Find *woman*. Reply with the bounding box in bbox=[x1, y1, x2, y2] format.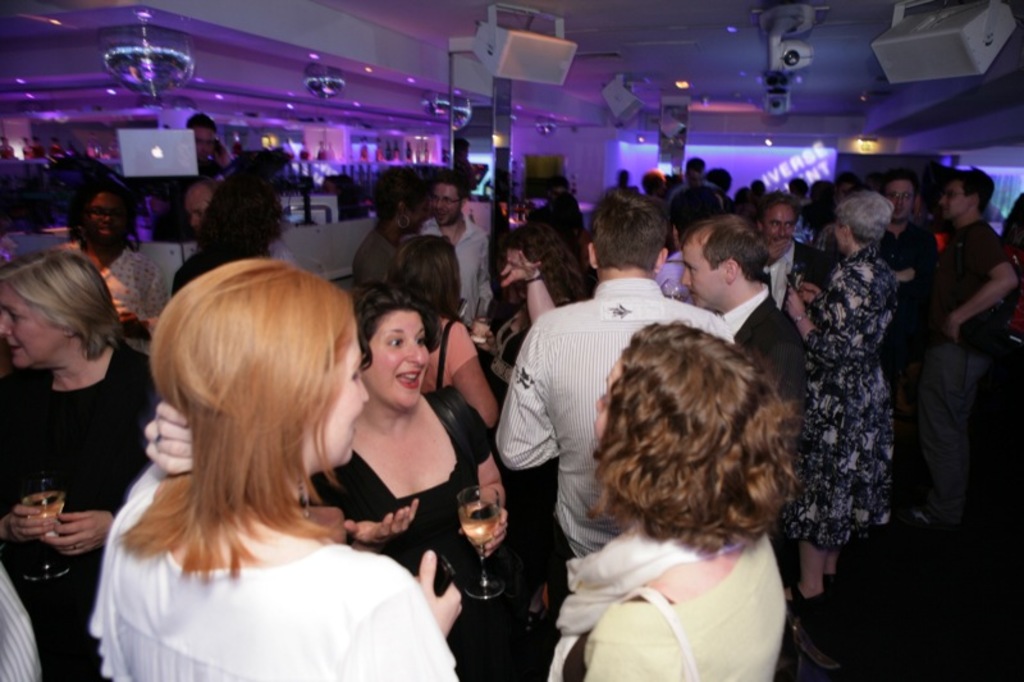
bbox=[170, 178, 279, 283].
